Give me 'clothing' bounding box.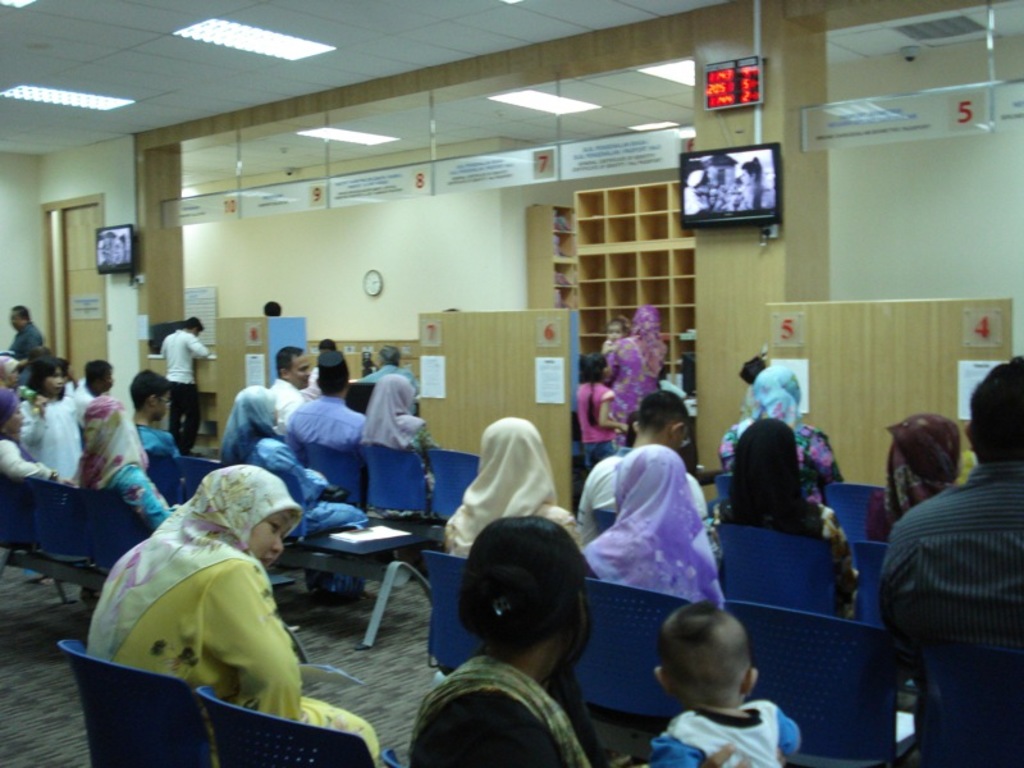
872 454 1023 767.
